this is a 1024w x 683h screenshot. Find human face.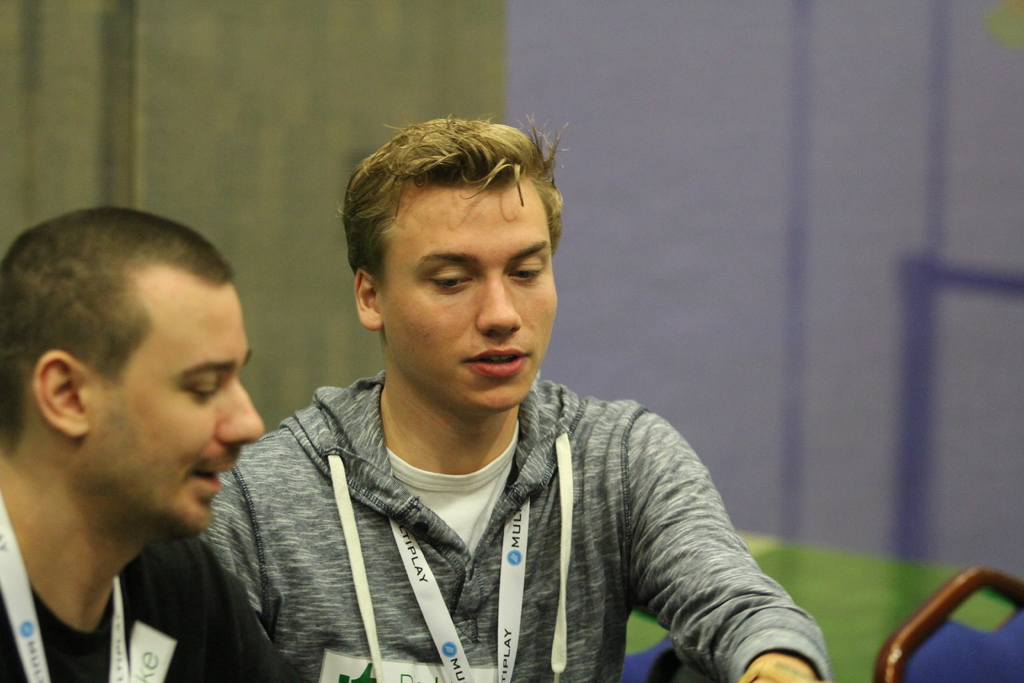
Bounding box: Rect(90, 288, 268, 537).
